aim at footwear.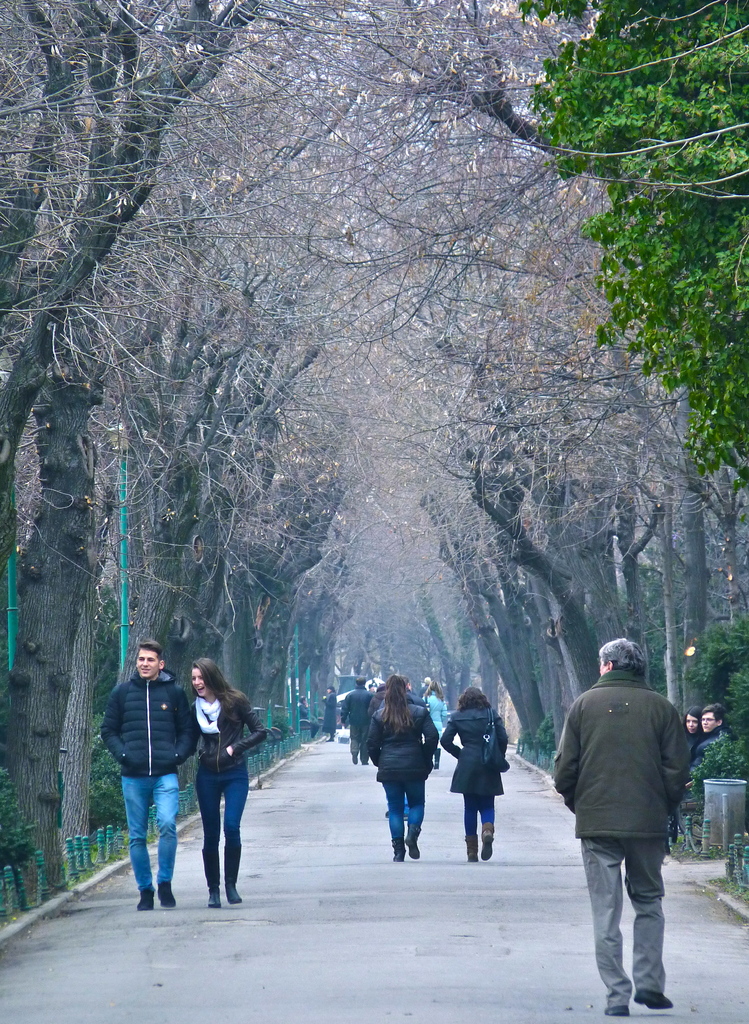
Aimed at (left=479, top=835, right=493, bottom=861).
